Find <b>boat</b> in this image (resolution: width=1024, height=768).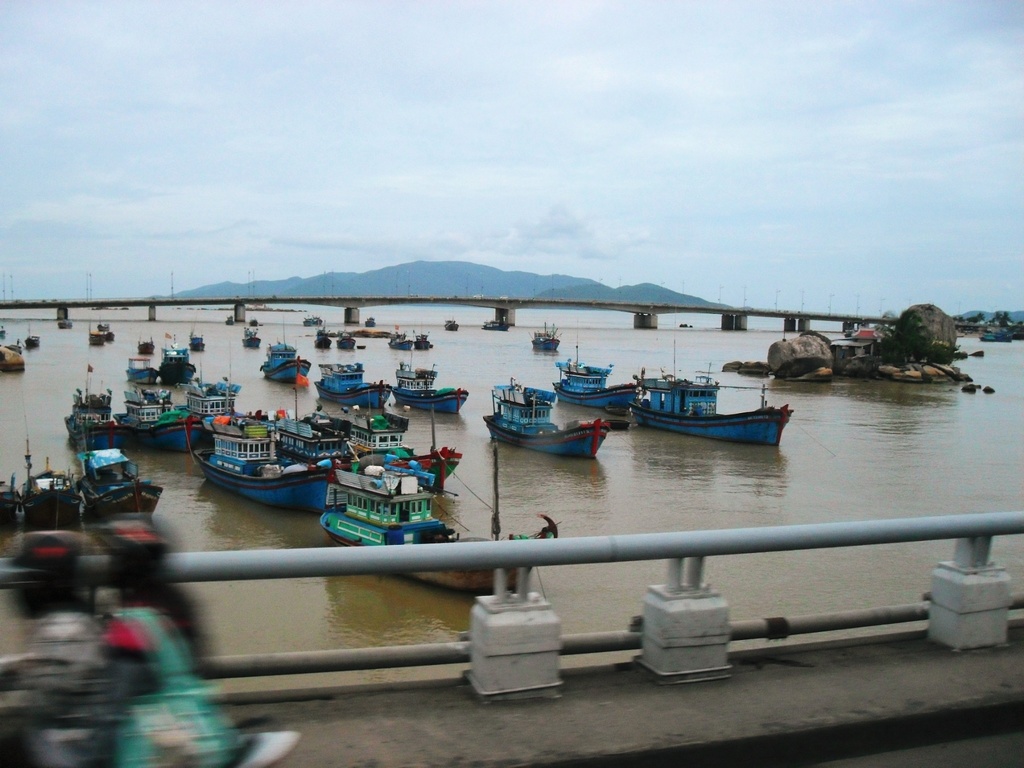
{"x1": 76, "y1": 445, "x2": 164, "y2": 516}.
